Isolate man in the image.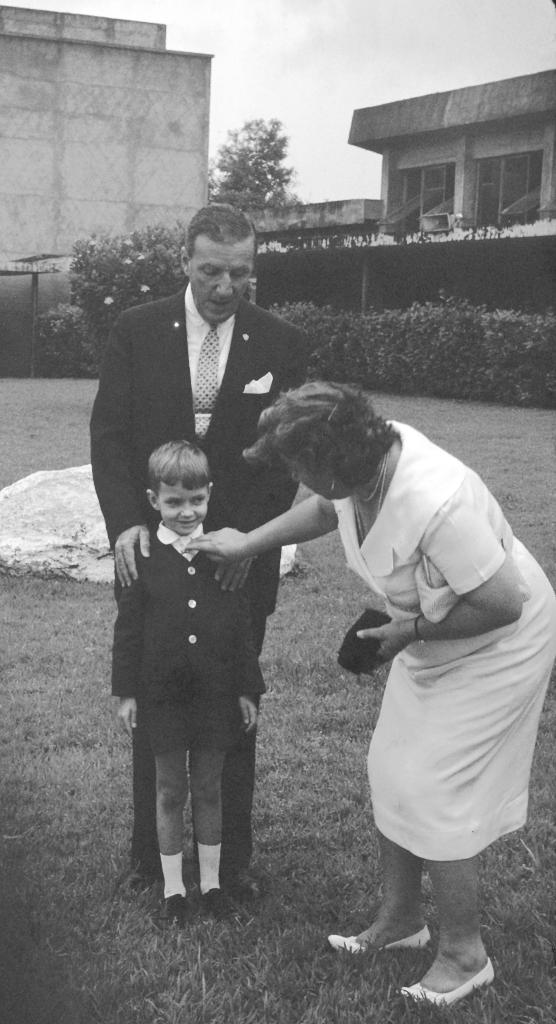
Isolated region: l=87, t=204, r=309, b=902.
